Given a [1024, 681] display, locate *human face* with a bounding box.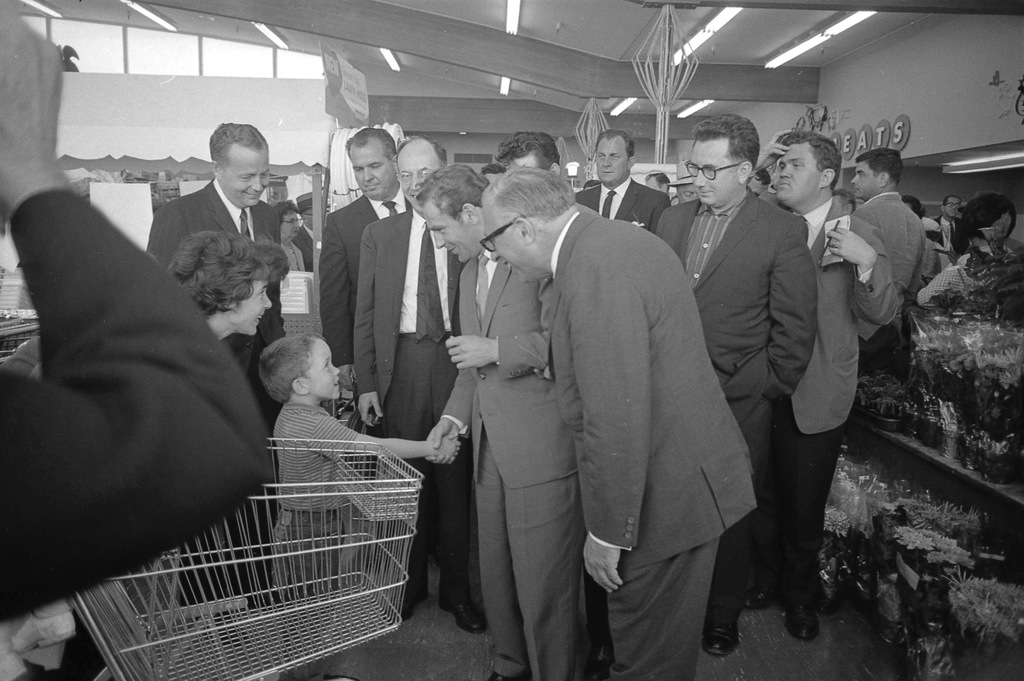
Located: (230, 281, 273, 336).
